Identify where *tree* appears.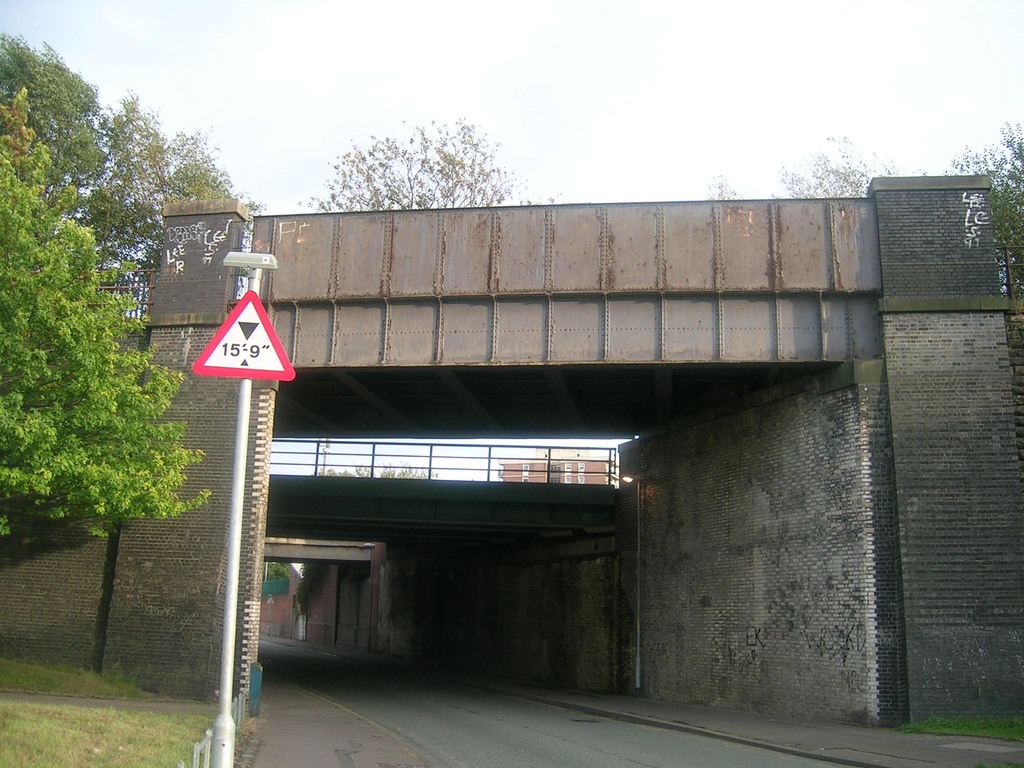
Appears at {"x1": 941, "y1": 116, "x2": 1023, "y2": 308}.
